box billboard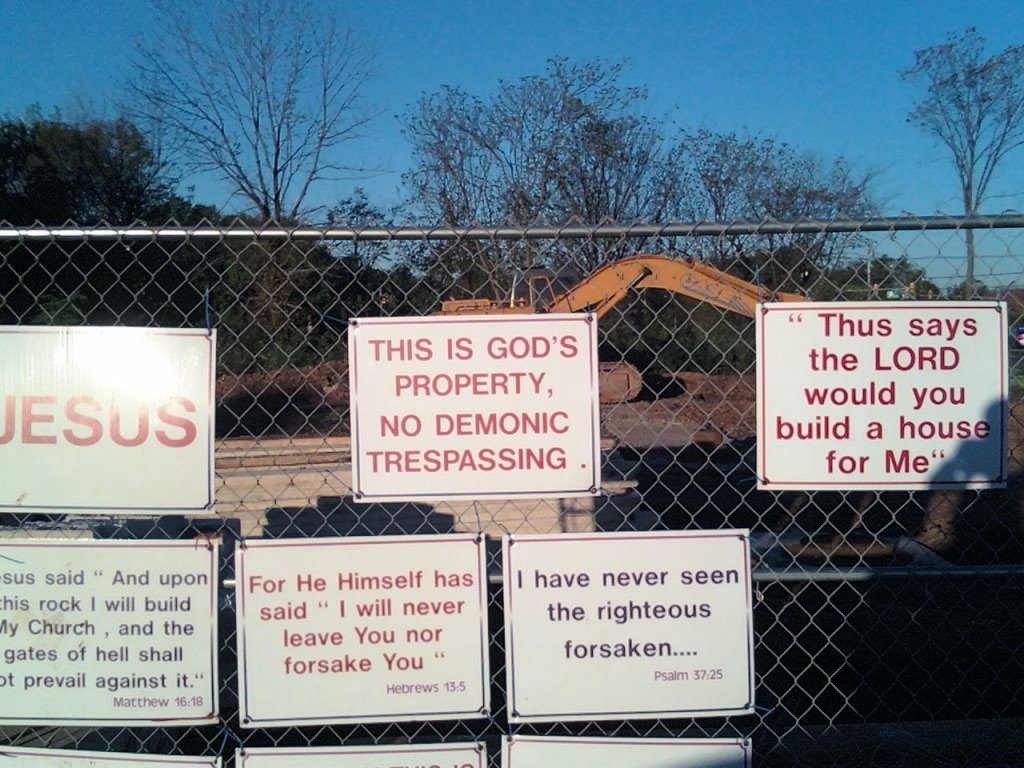
bbox=(507, 531, 746, 725)
